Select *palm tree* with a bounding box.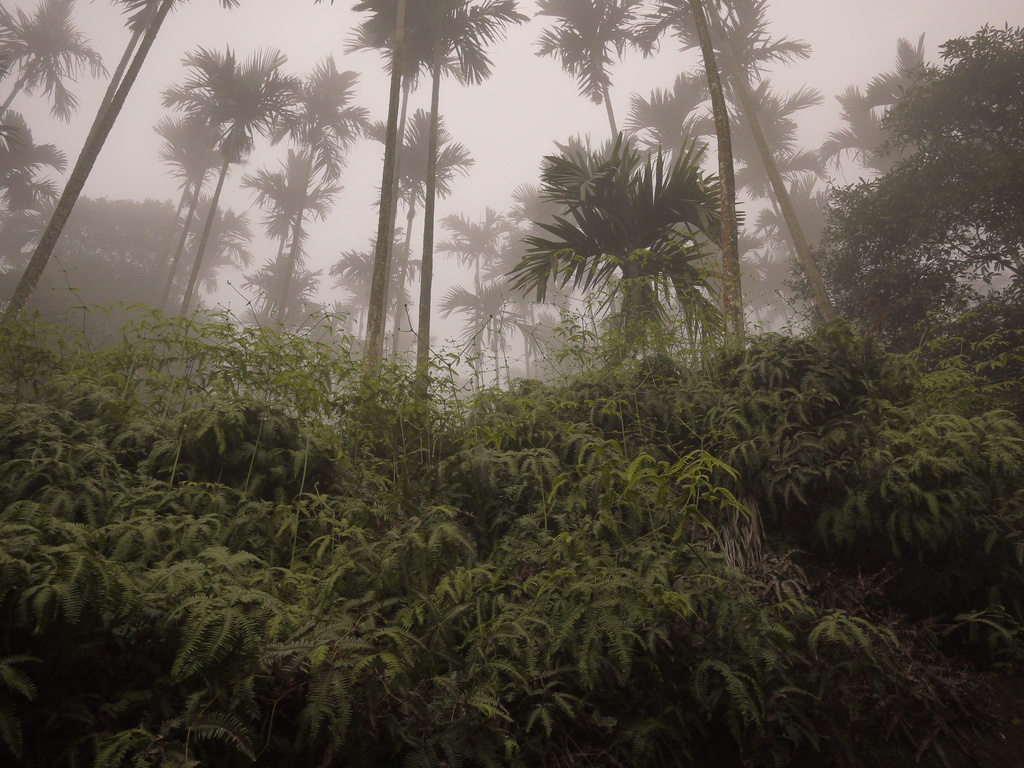
x1=658, y1=0, x2=798, y2=379.
